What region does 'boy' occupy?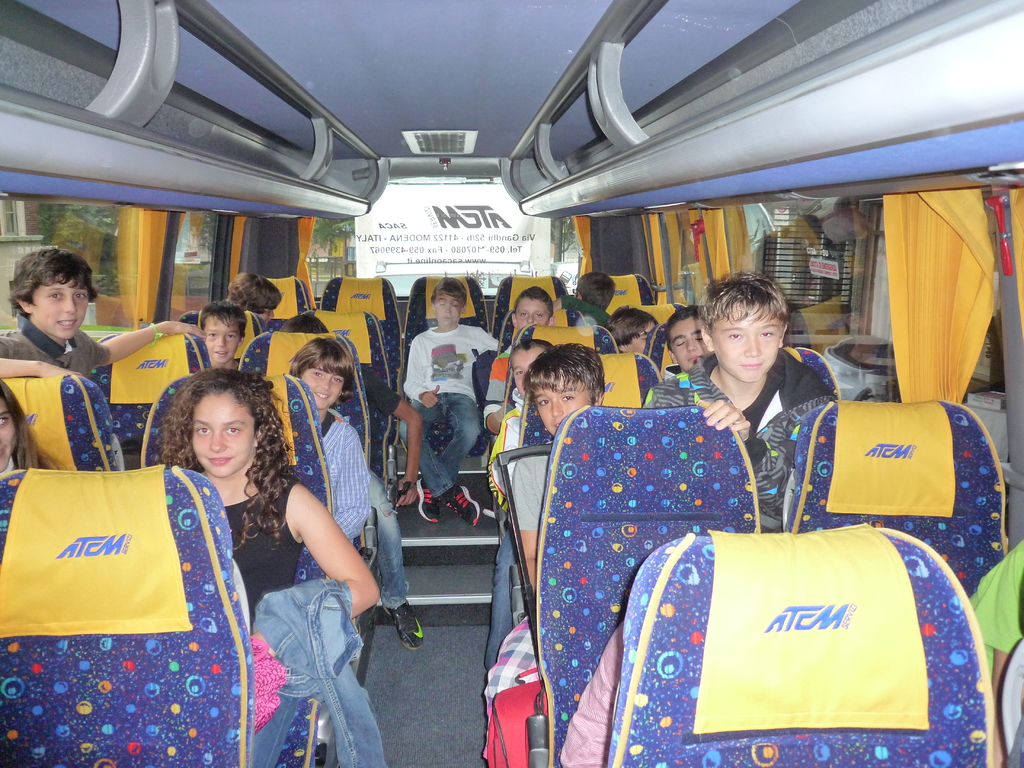
crop(179, 271, 288, 329).
